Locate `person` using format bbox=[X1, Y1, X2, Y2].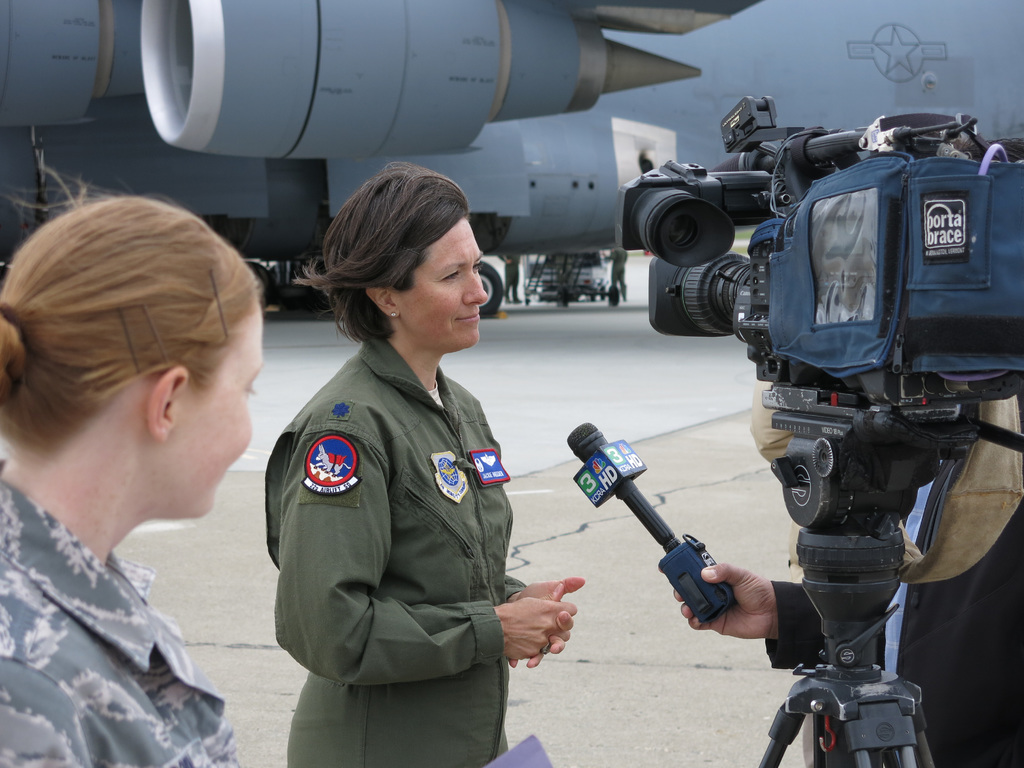
bbox=[250, 151, 534, 760].
